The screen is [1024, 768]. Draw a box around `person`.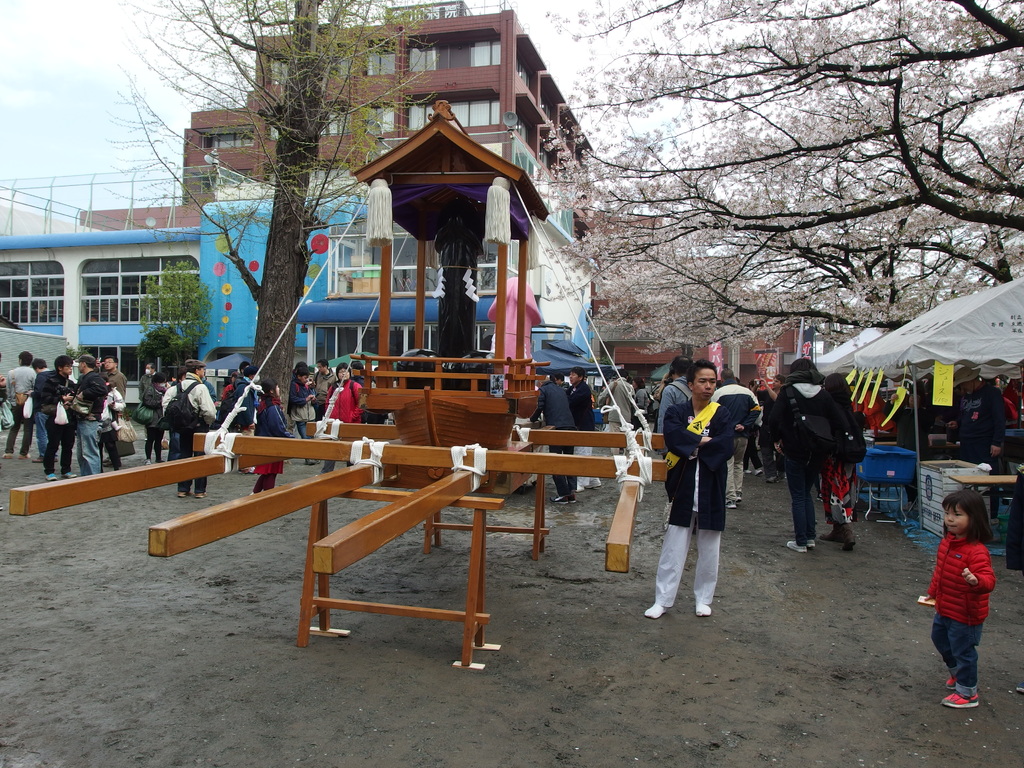
bbox=(751, 374, 785, 481).
